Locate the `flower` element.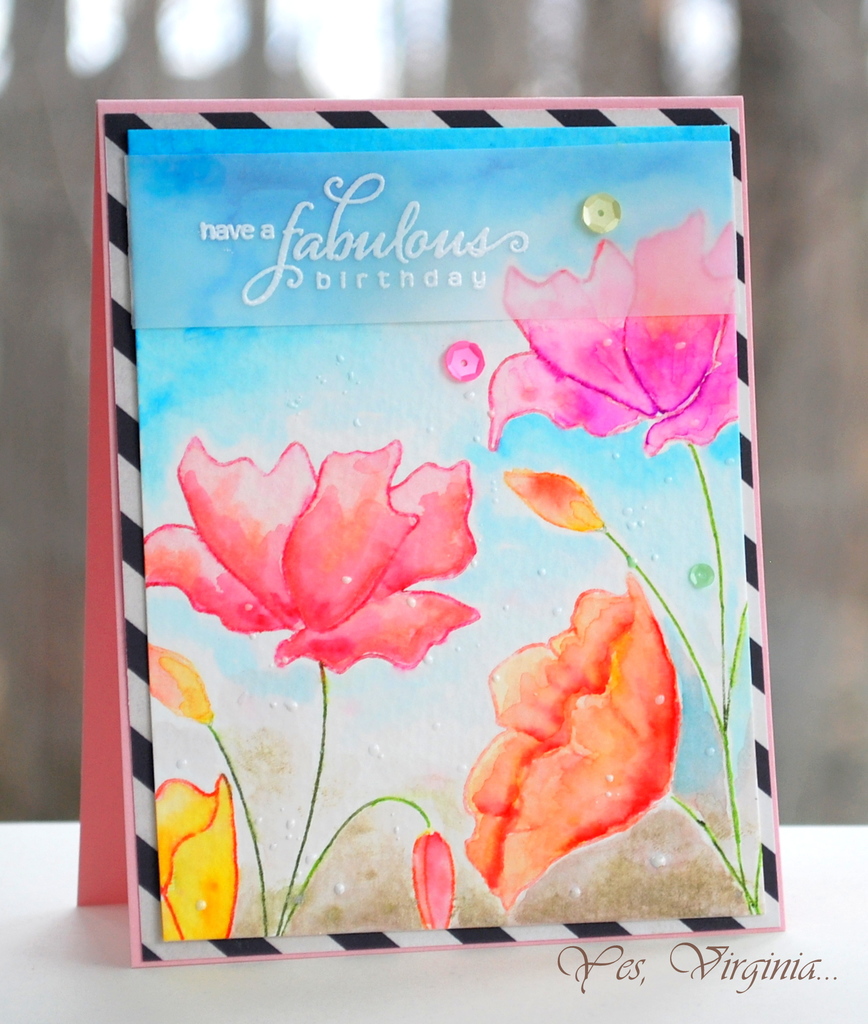
Element bbox: region(484, 198, 738, 449).
